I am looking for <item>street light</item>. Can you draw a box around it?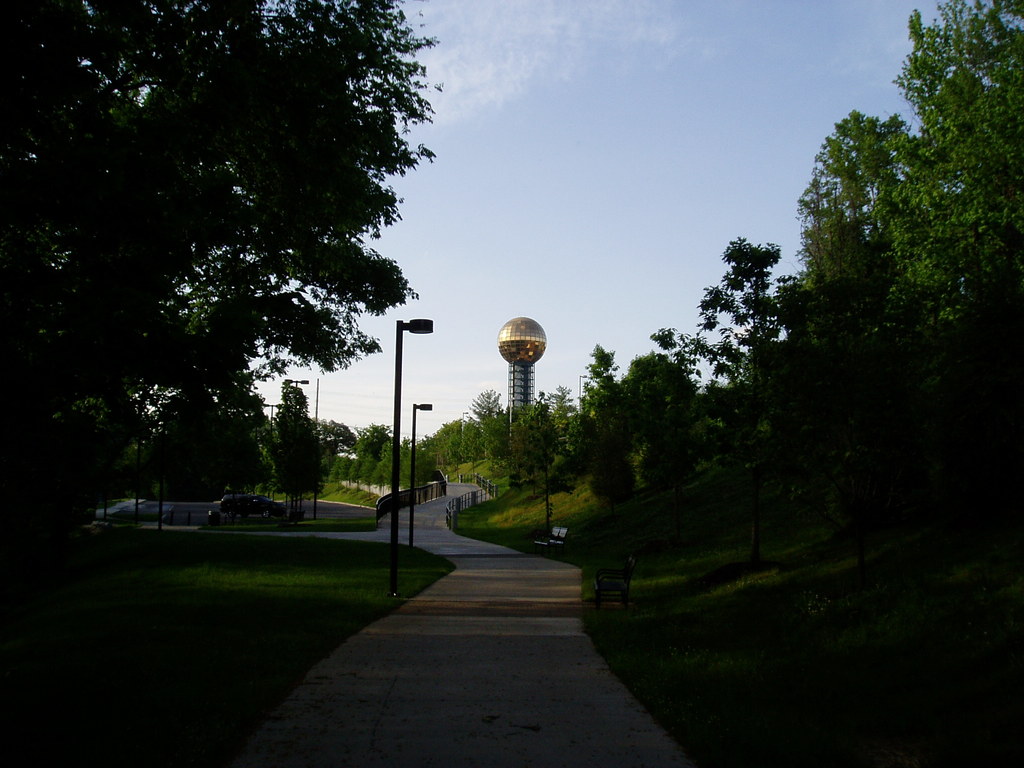
Sure, the bounding box is {"left": 575, "top": 374, "right": 591, "bottom": 420}.
